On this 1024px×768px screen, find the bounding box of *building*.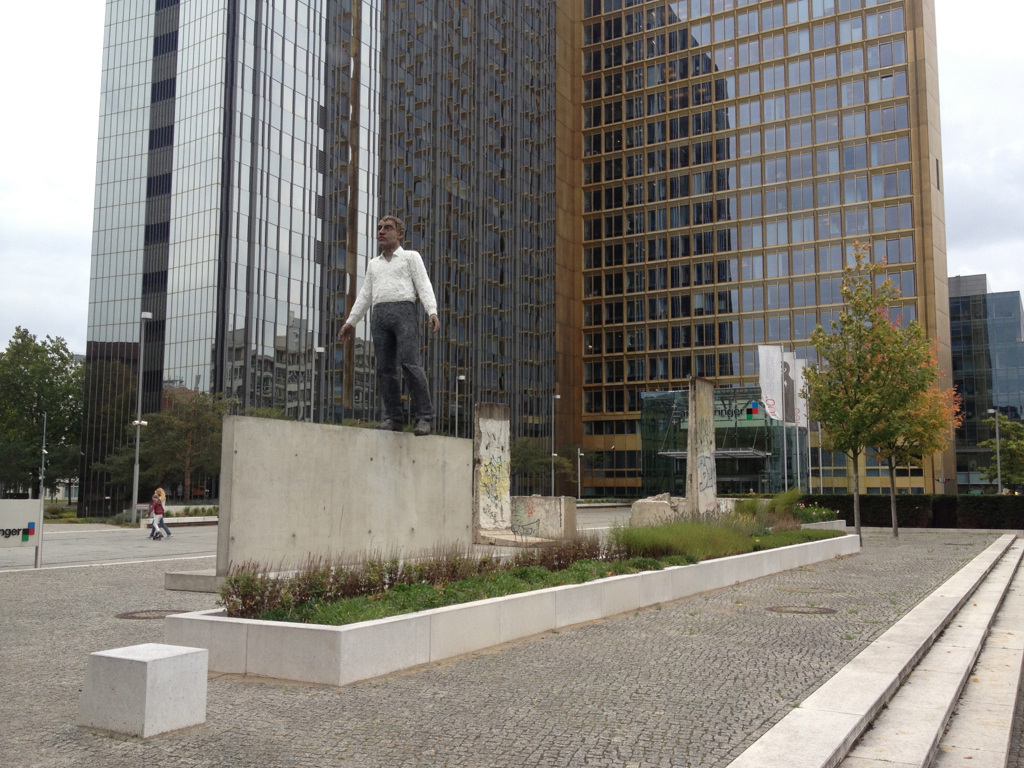
Bounding box: [948,292,1023,495].
